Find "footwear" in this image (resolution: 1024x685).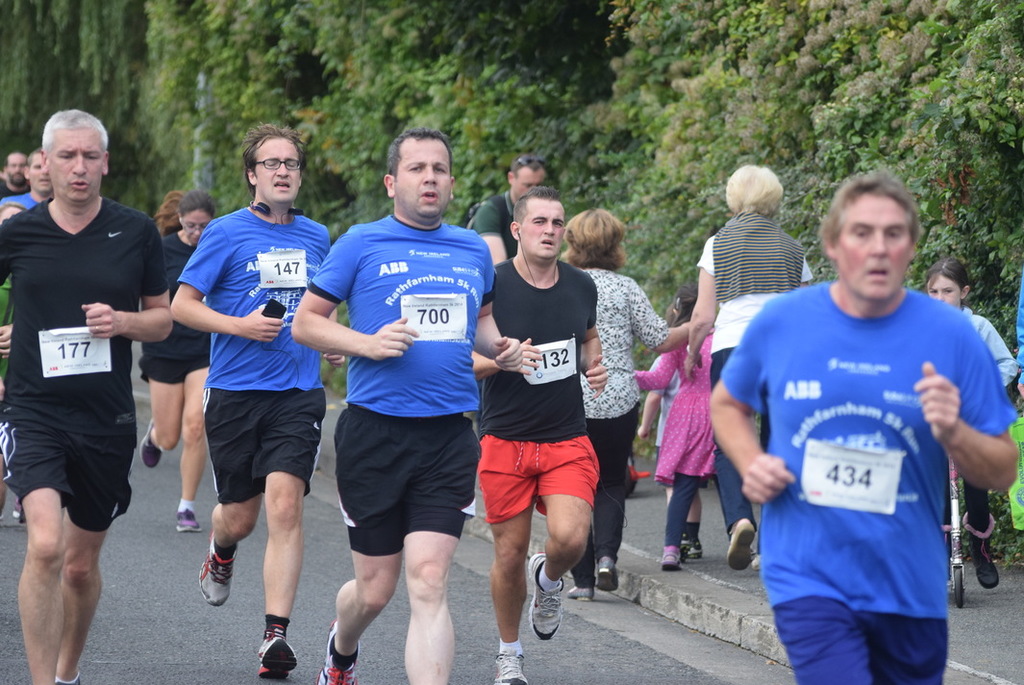
crop(562, 579, 592, 601).
